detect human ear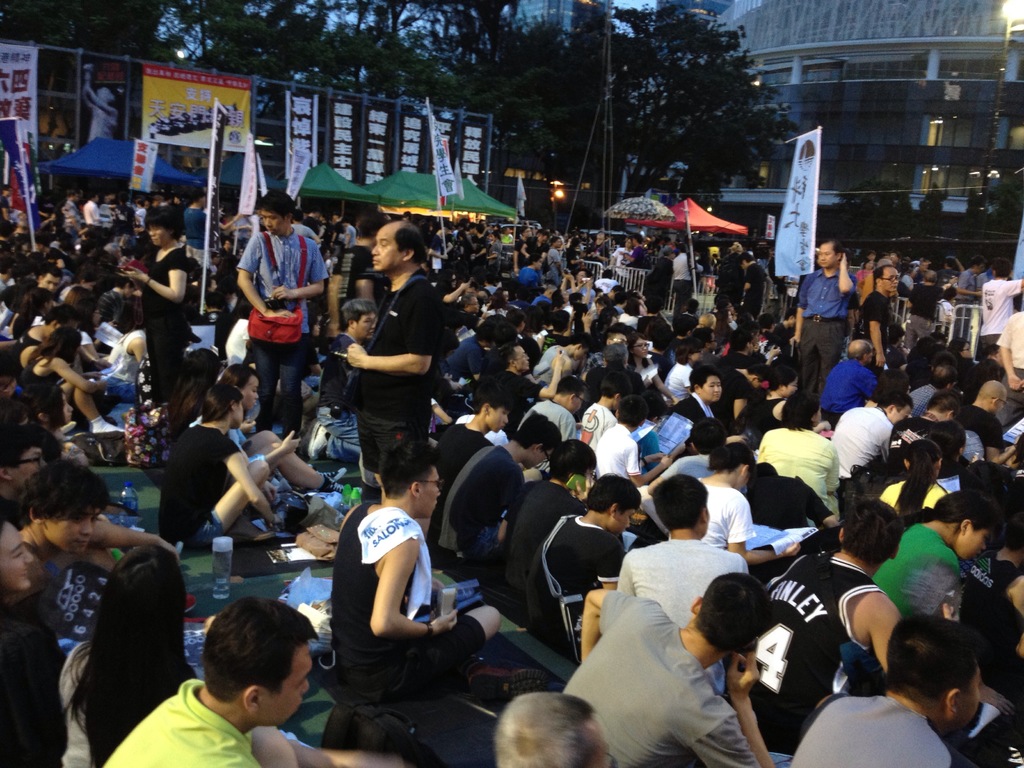
x1=692 y1=383 x2=701 y2=396
